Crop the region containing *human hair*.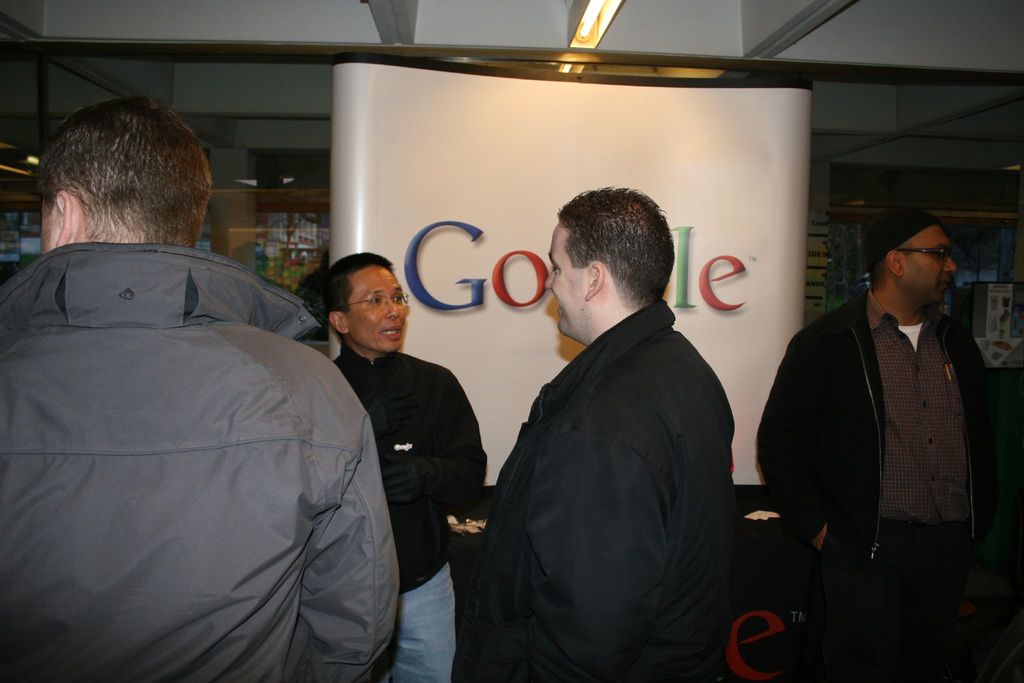
Crop region: select_region(35, 96, 202, 247).
